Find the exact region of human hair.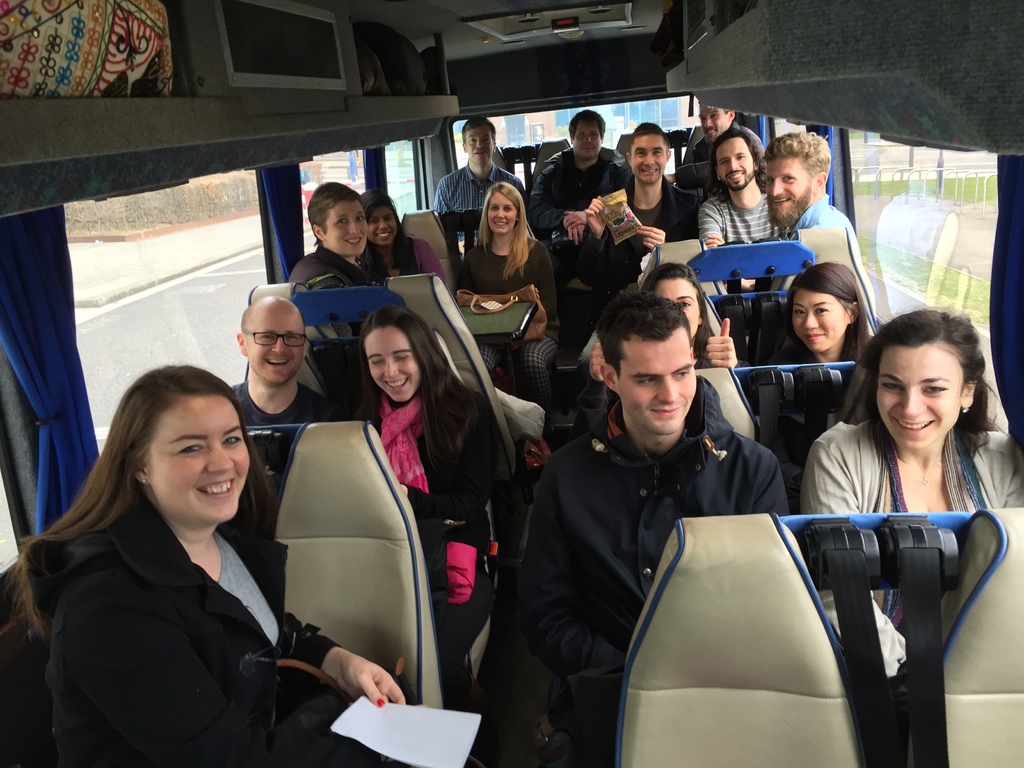
Exact region: l=4, t=362, r=280, b=627.
